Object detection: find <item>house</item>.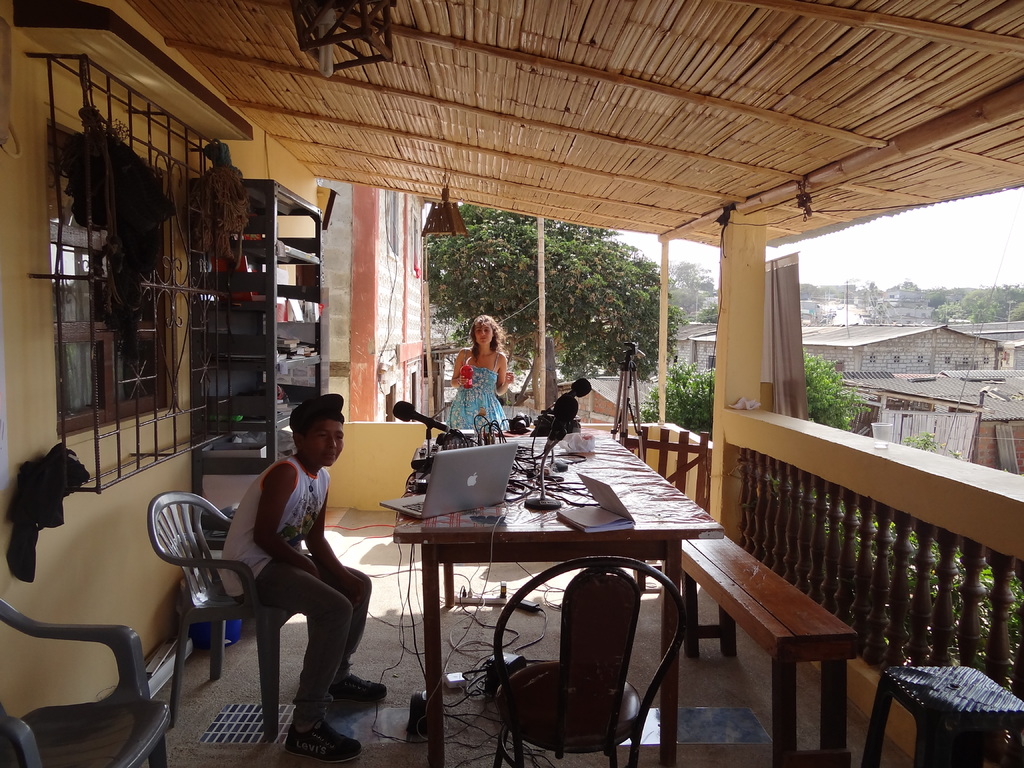
969, 415, 1022, 471.
